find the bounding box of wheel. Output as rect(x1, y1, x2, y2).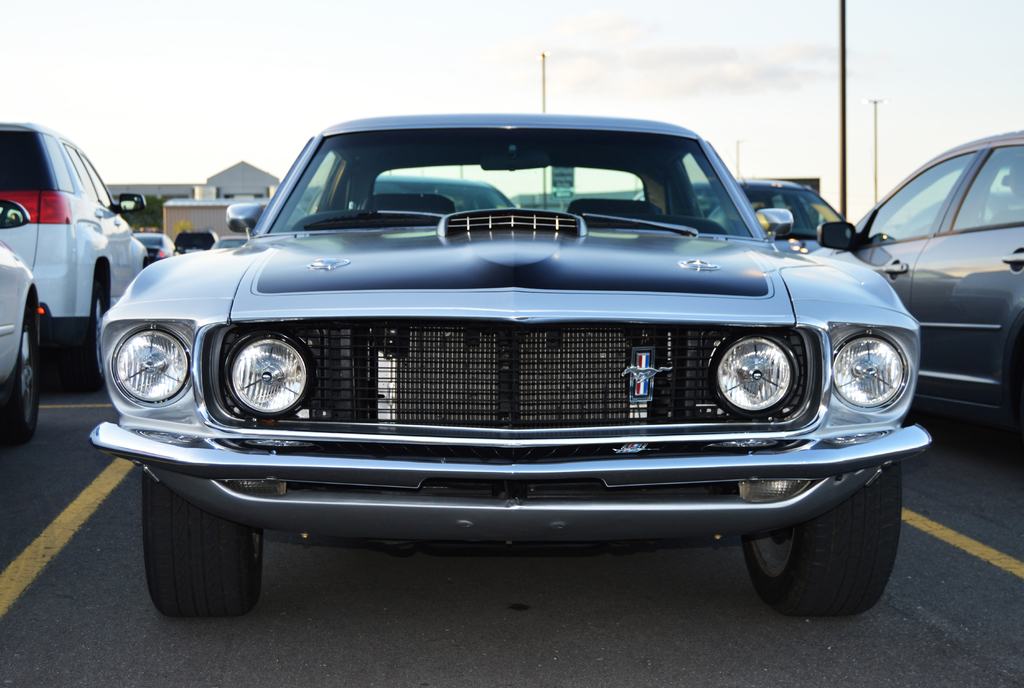
rect(140, 467, 263, 618).
